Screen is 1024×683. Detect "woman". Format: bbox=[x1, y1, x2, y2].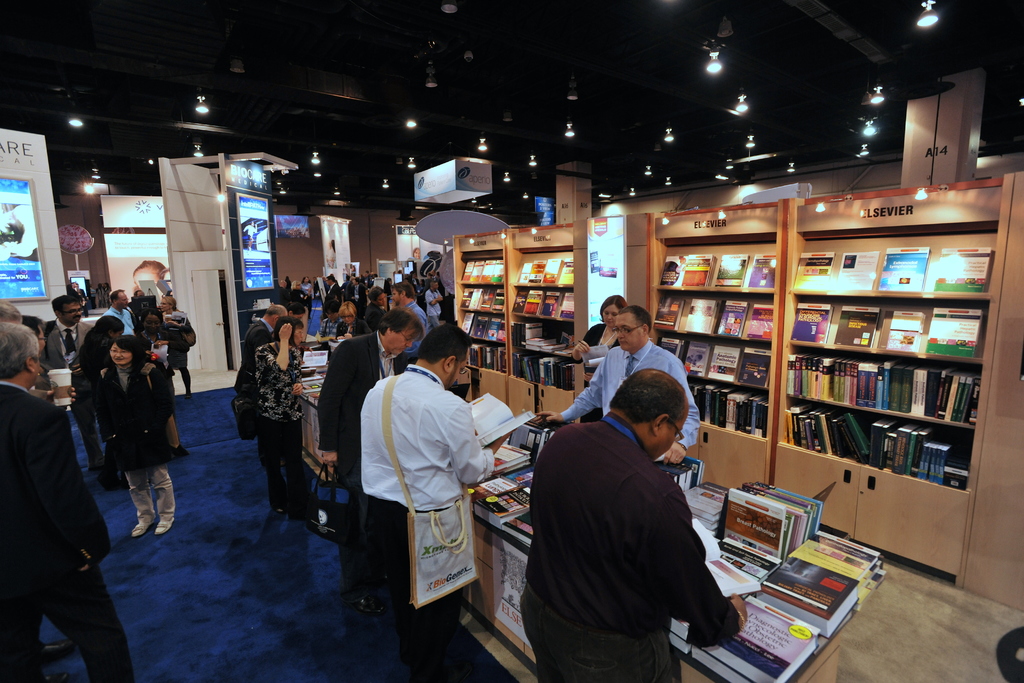
bbox=[83, 327, 191, 544].
